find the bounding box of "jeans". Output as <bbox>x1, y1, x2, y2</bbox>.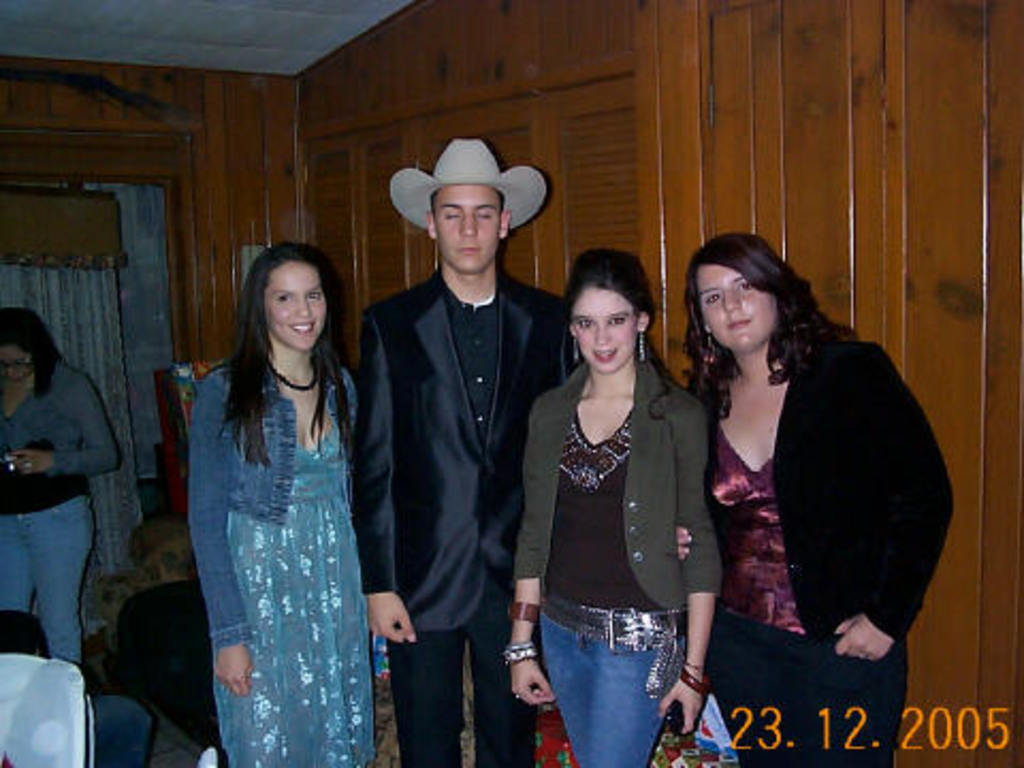
<bbox>0, 497, 126, 693</bbox>.
